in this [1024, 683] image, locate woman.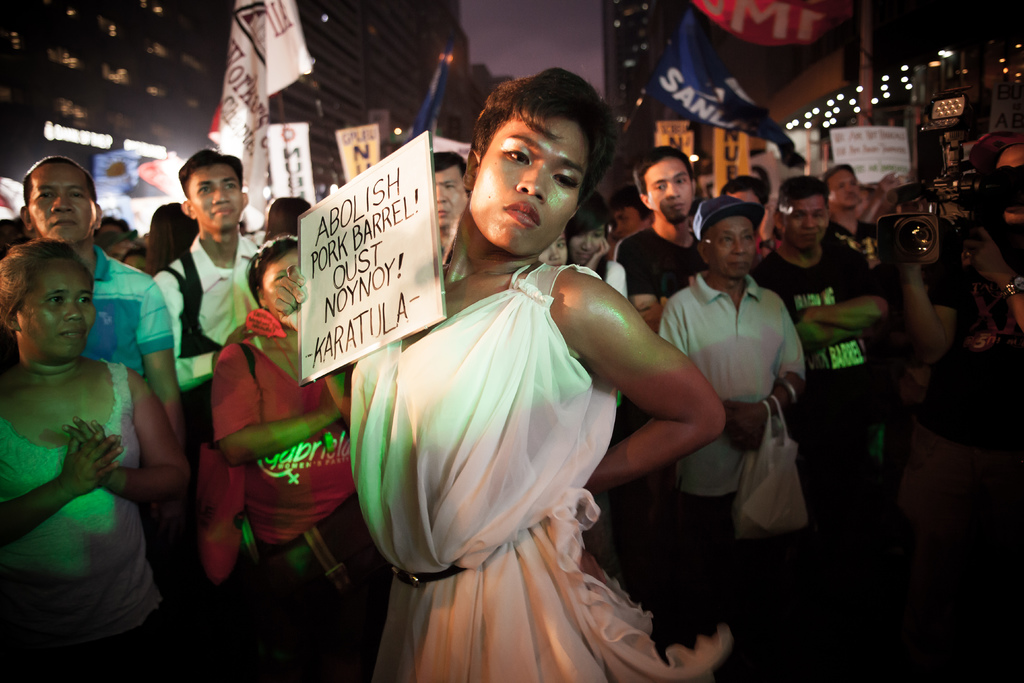
Bounding box: <region>262, 196, 314, 241</region>.
